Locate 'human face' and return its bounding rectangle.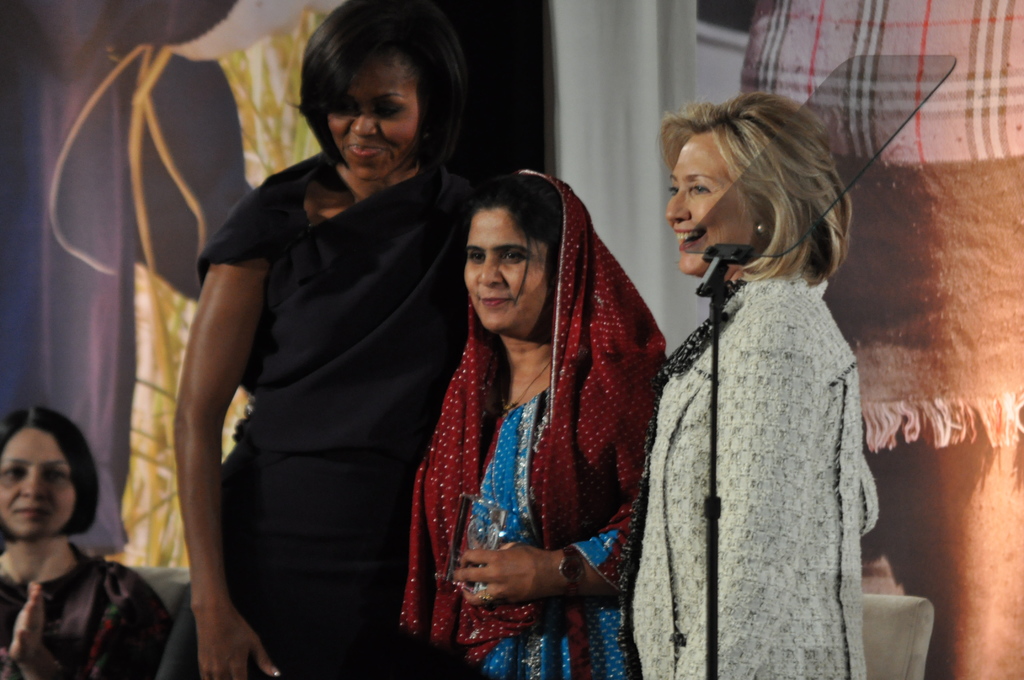
bbox=[666, 134, 750, 275].
